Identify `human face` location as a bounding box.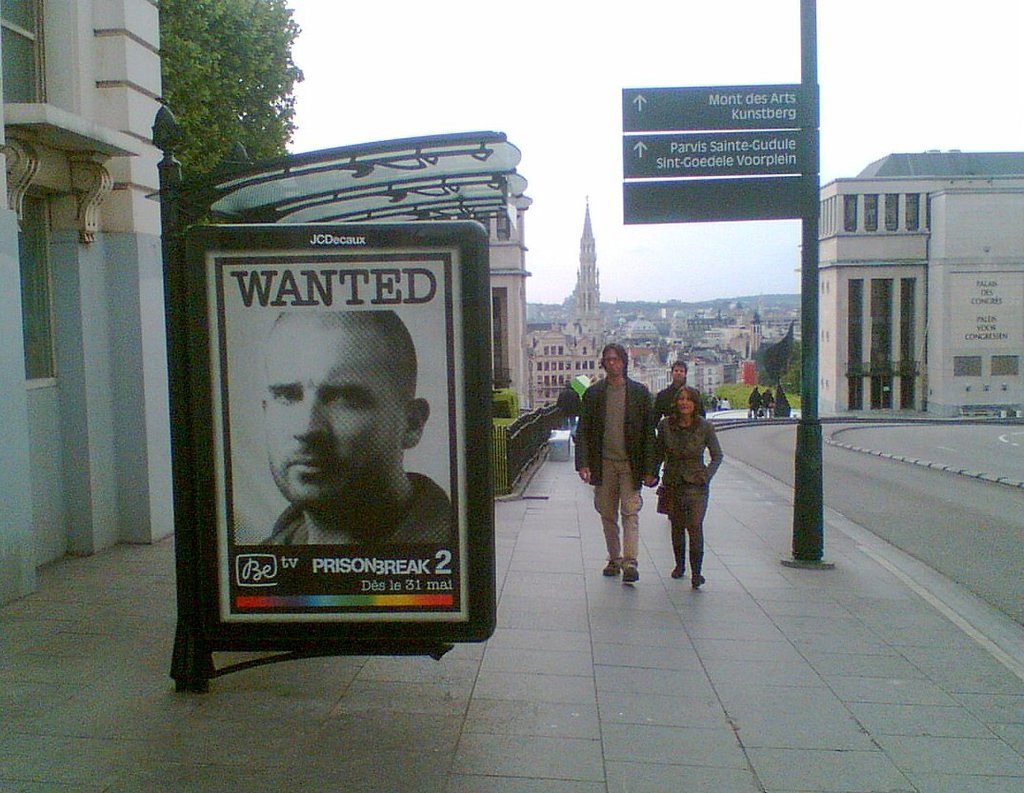
265/307/408/507.
